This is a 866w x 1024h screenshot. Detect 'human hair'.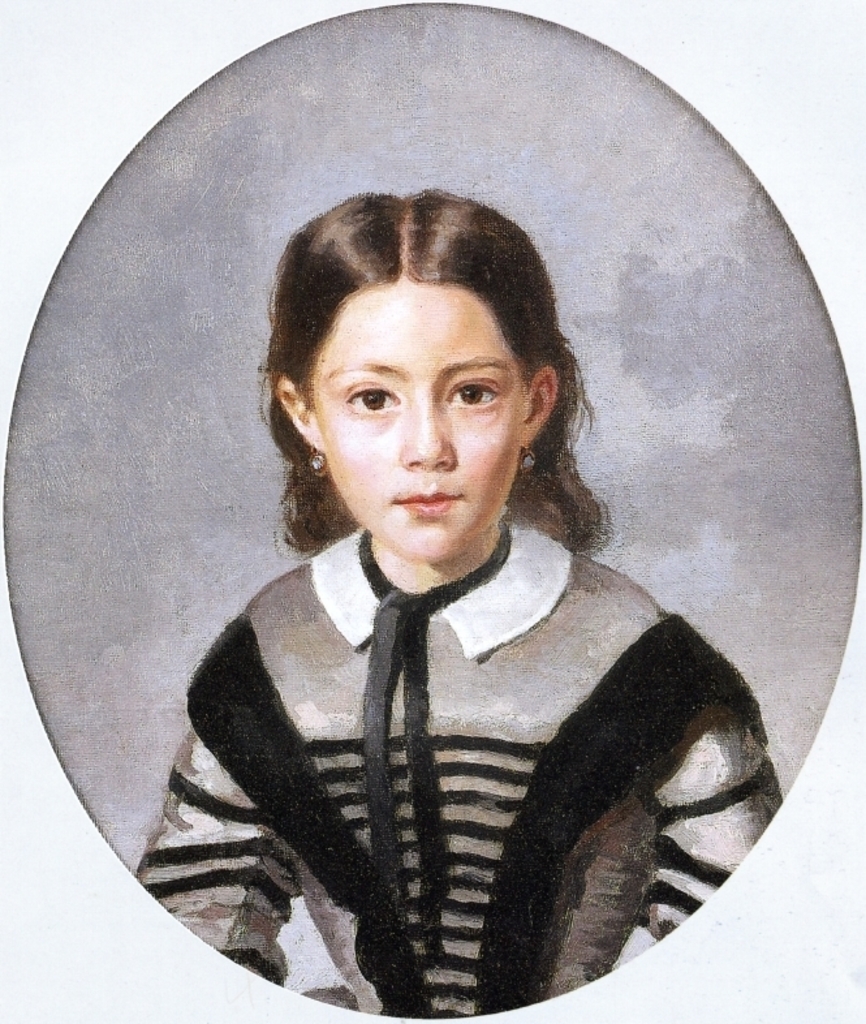
bbox=(237, 169, 591, 585).
